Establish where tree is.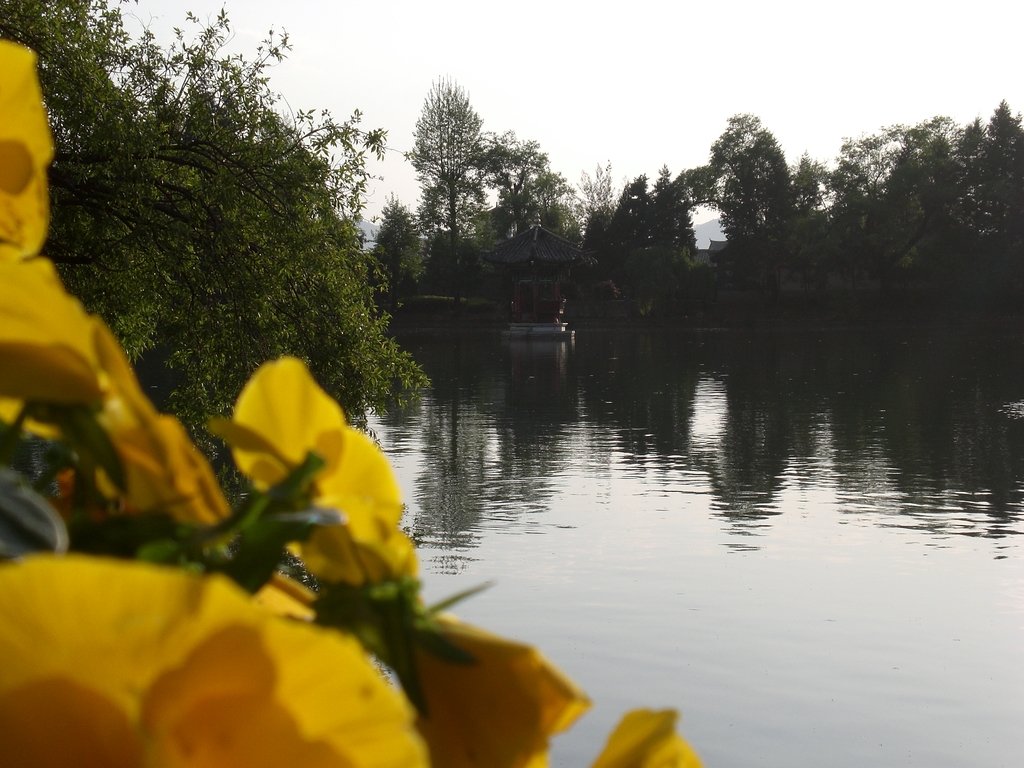
Established at Rect(833, 114, 1023, 280).
